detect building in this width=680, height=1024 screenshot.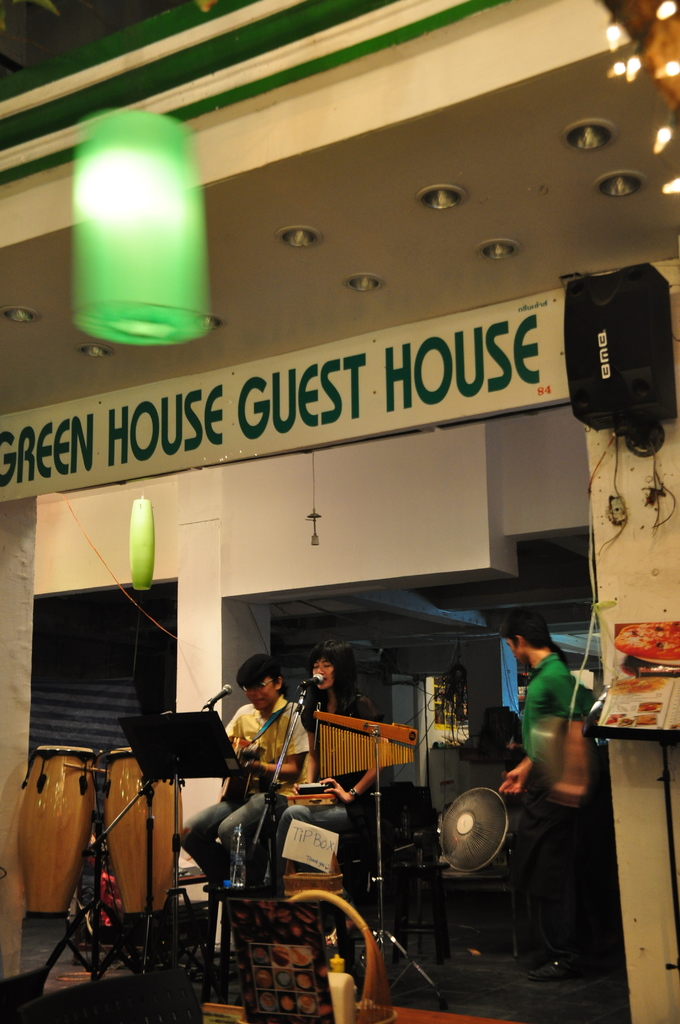
Detection: [0, 0, 679, 1023].
